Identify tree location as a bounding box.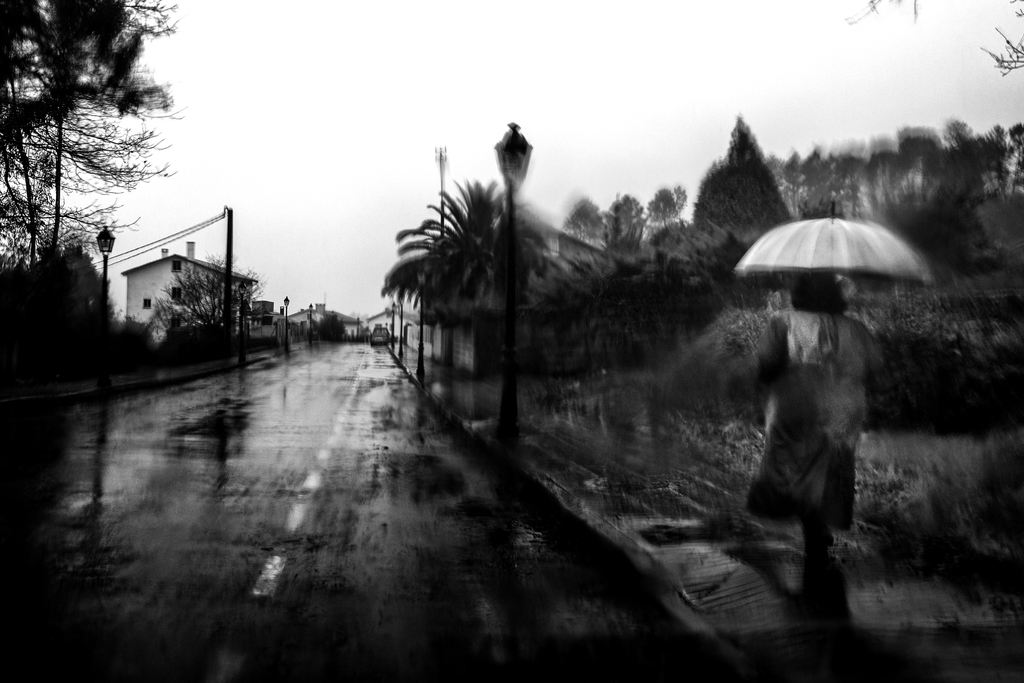
[x1=3, y1=238, x2=143, y2=379].
